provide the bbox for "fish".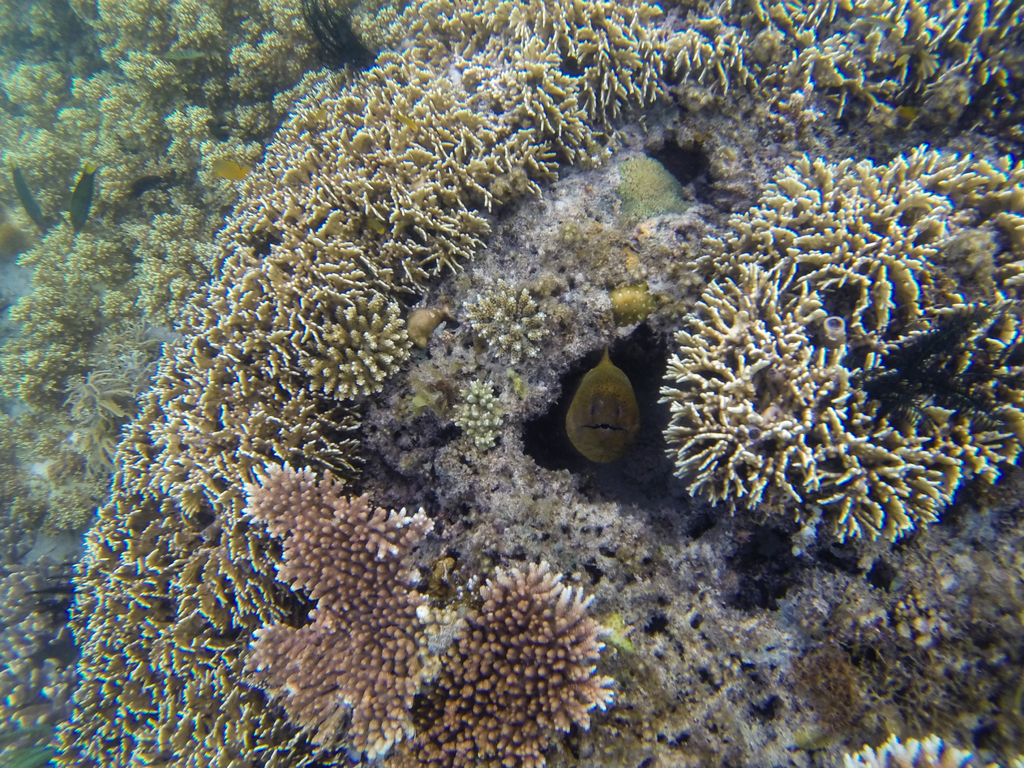
x1=564 y1=343 x2=643 y2=461.
